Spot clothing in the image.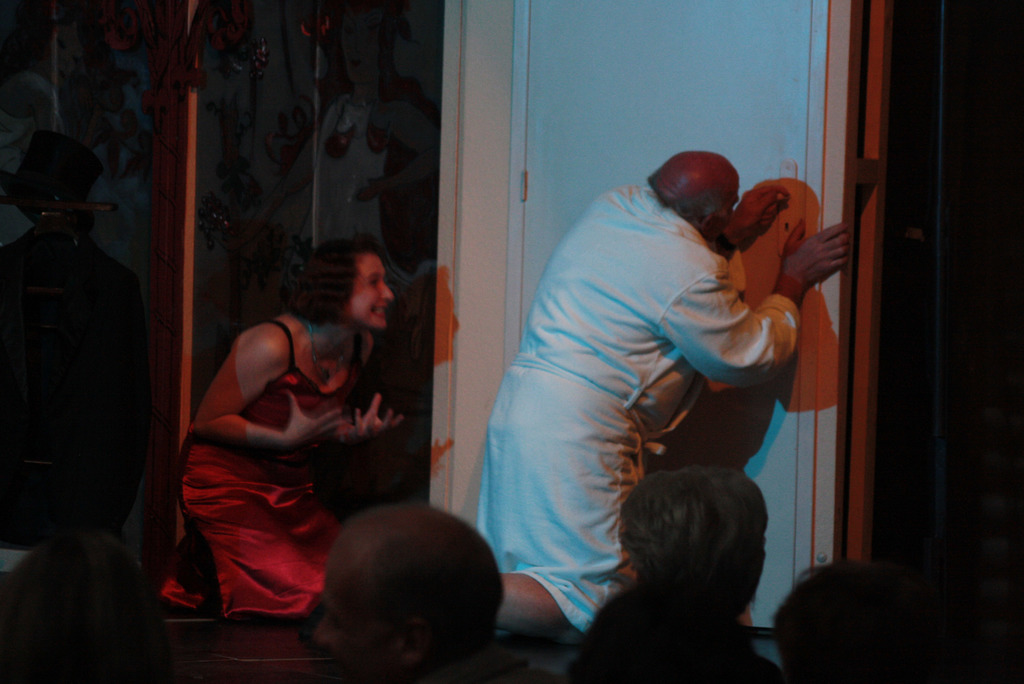
clothing found at 479 151 816 596.
